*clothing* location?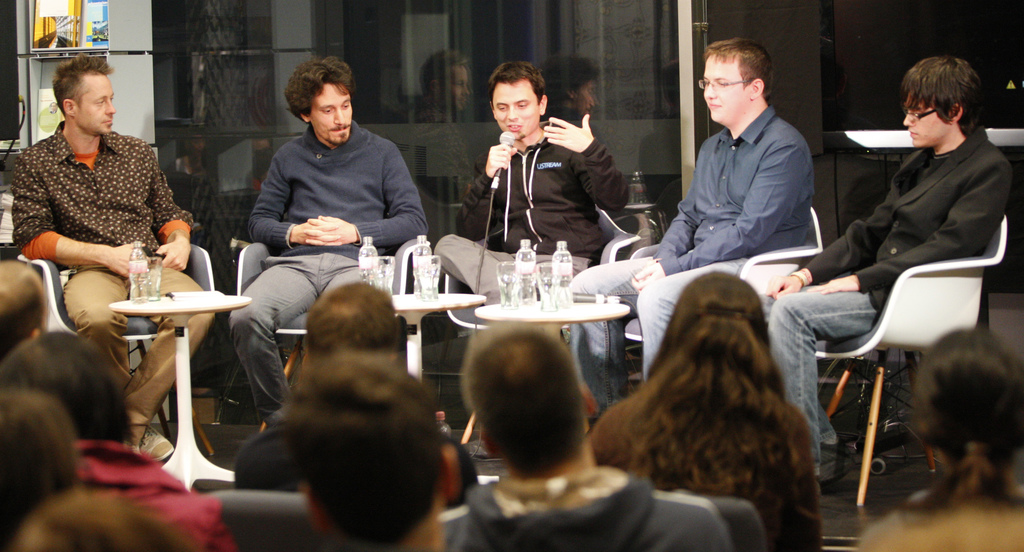
[left=426, top=461, right=727, bottom=551]
